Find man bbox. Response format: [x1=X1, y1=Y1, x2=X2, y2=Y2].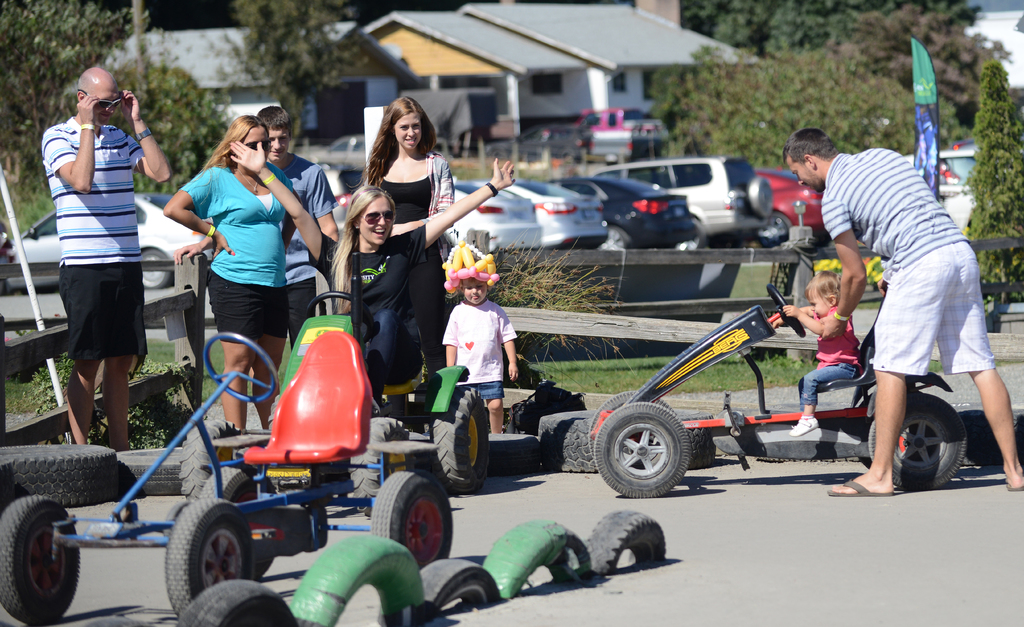
[x1=35, y1=79, x2=186, y2=470].
